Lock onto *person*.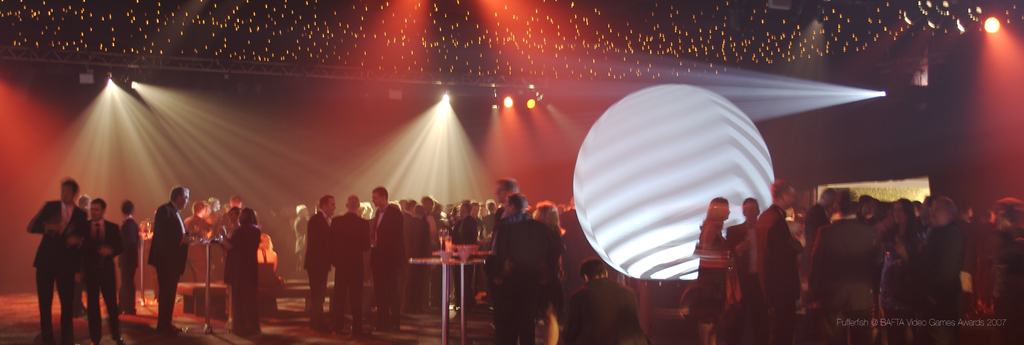
Locked: pyautogui.locateOnScreen(27, 177, 87, 344).
